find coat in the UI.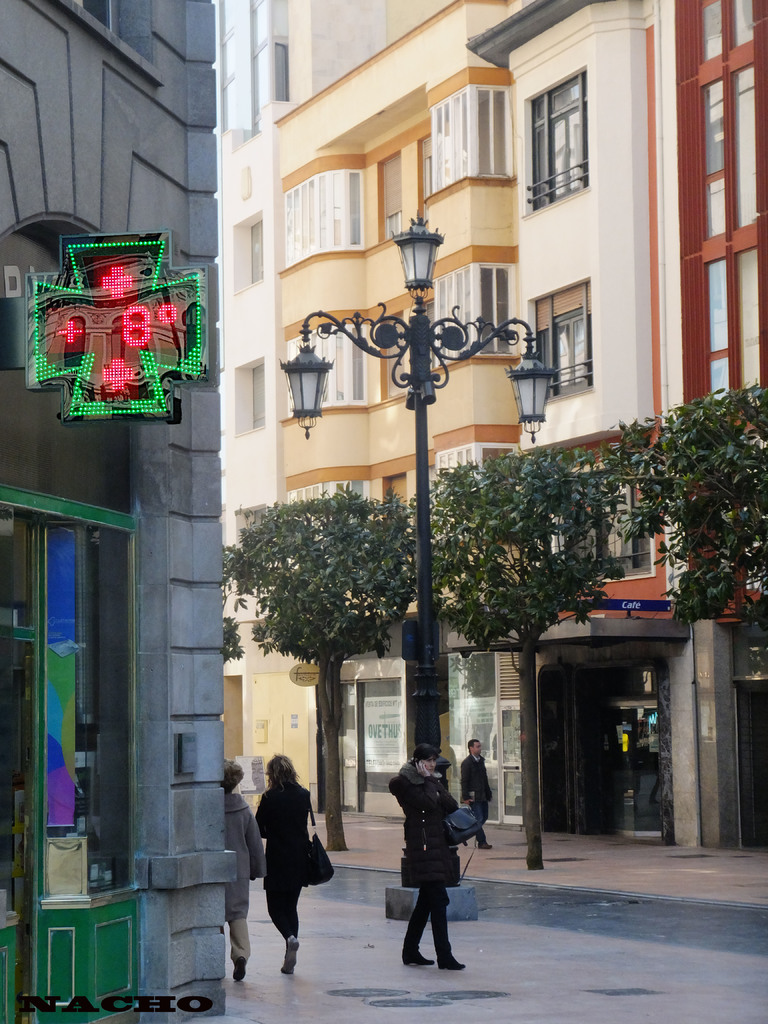
UI element at (261, 764, 317, 889).
